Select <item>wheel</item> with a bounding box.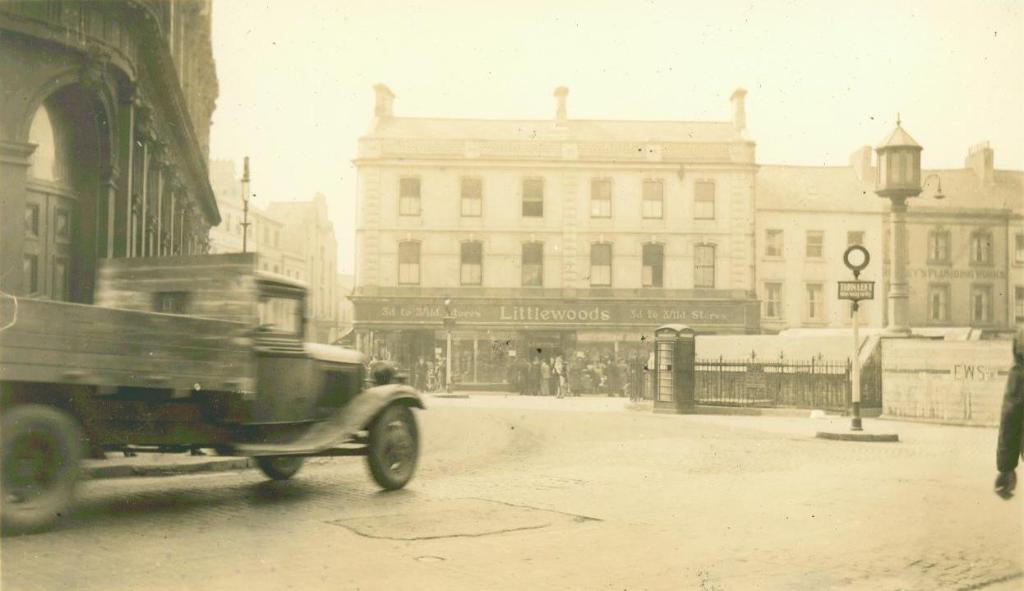
[363,400,420,493].
